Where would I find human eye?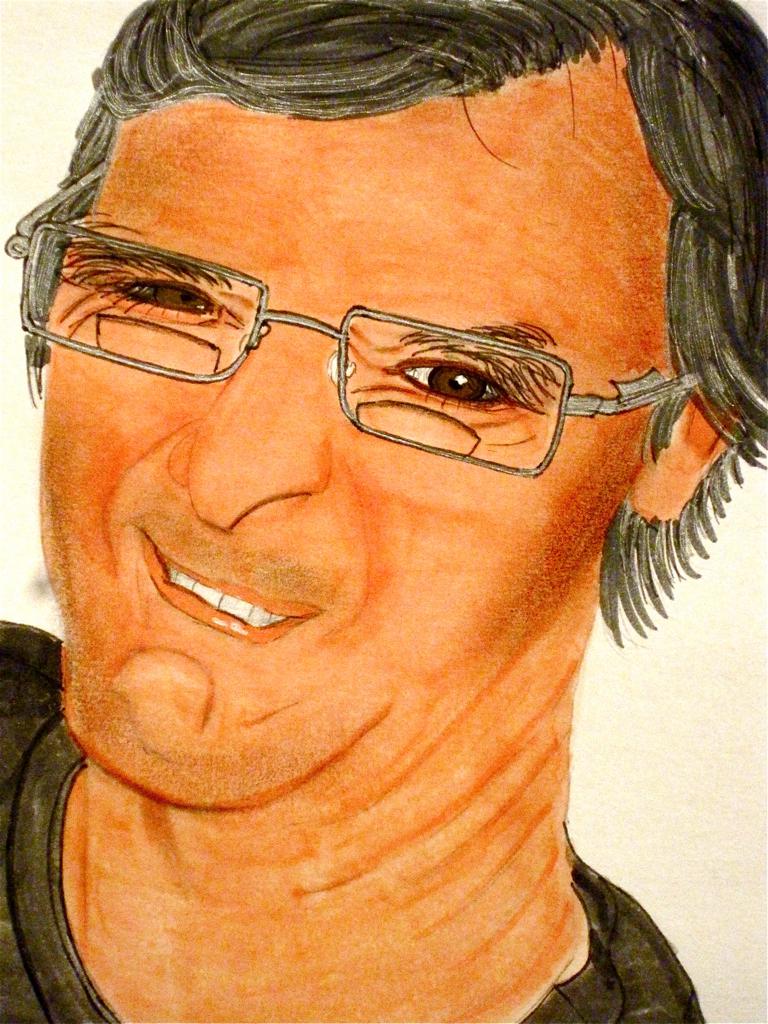
At [91, 268, 238, 338].
